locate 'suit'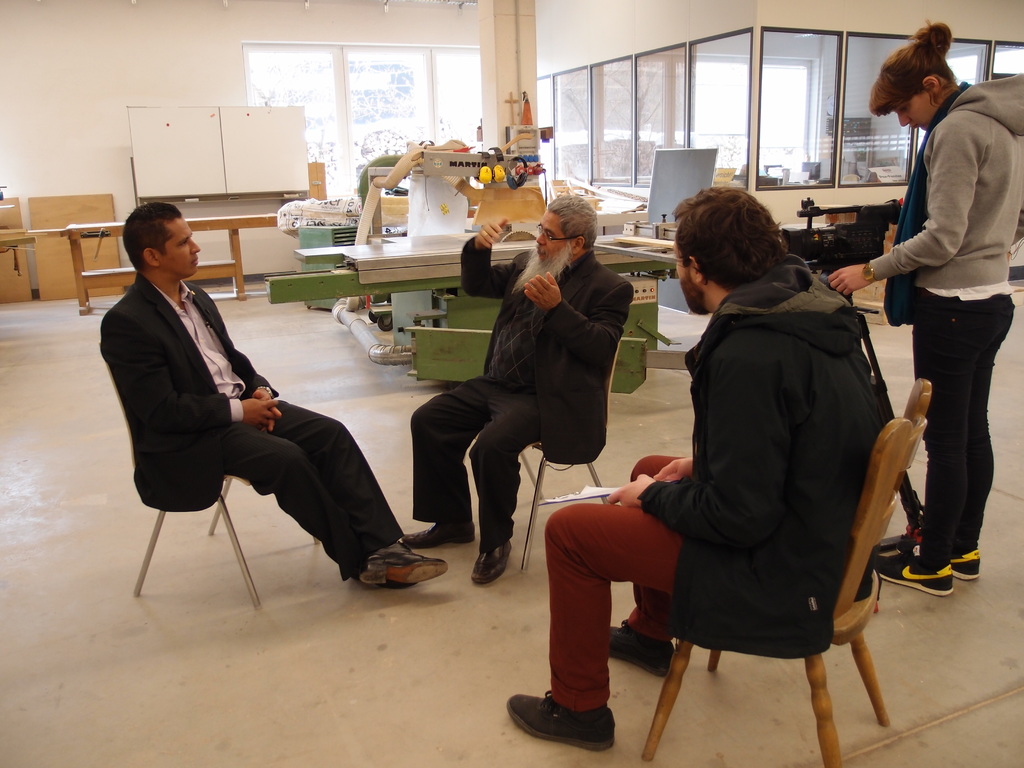
407, 233, 637, 547
